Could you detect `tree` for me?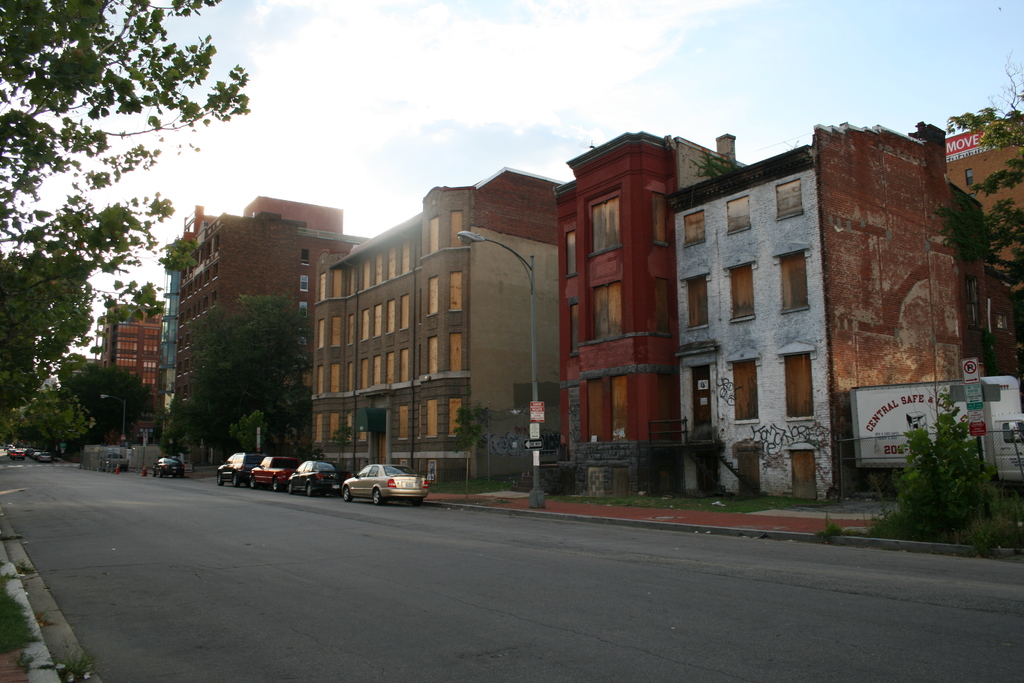
Detection result: 12,31,243,450.
